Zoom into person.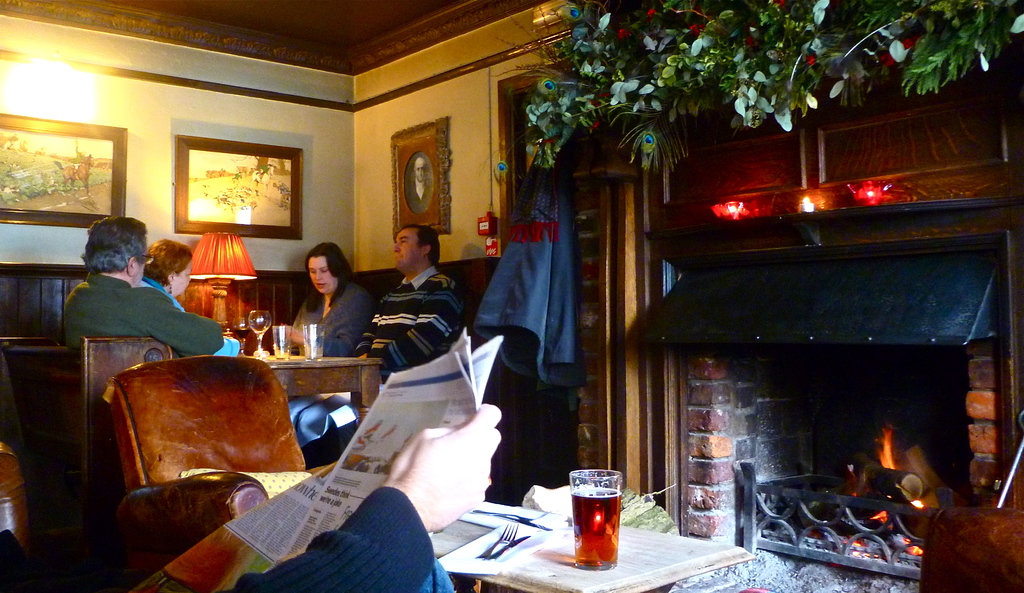
Zoom target: region(138, 241, 242, 353).
